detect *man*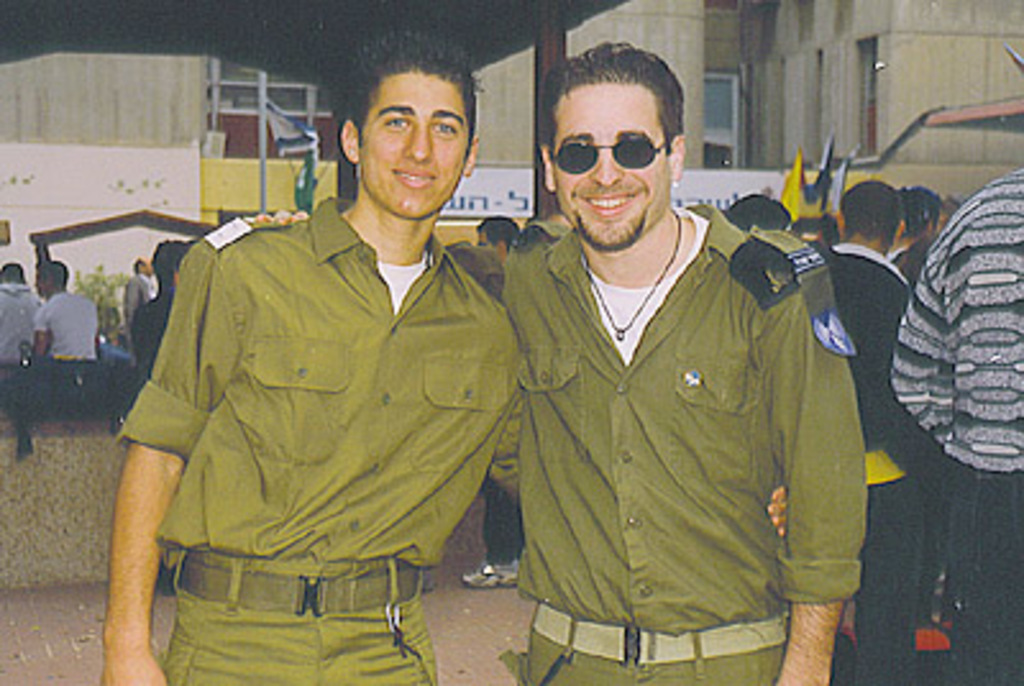
detection(118, 33, 530, 683)
